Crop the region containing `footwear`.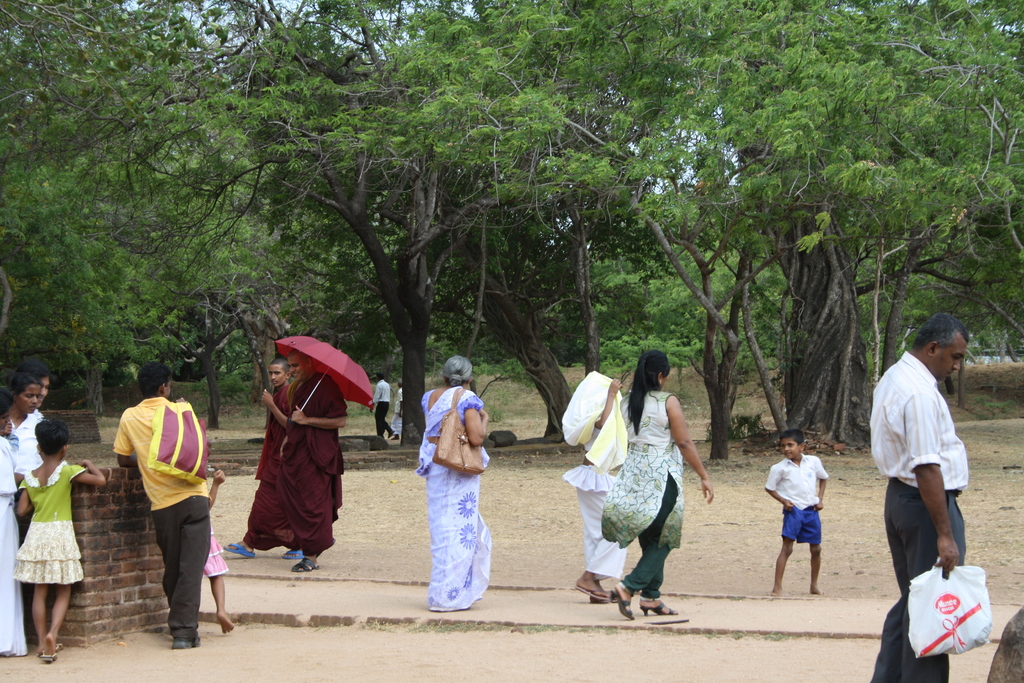
Crop region: bbox=[571, 568, 621, 604].
